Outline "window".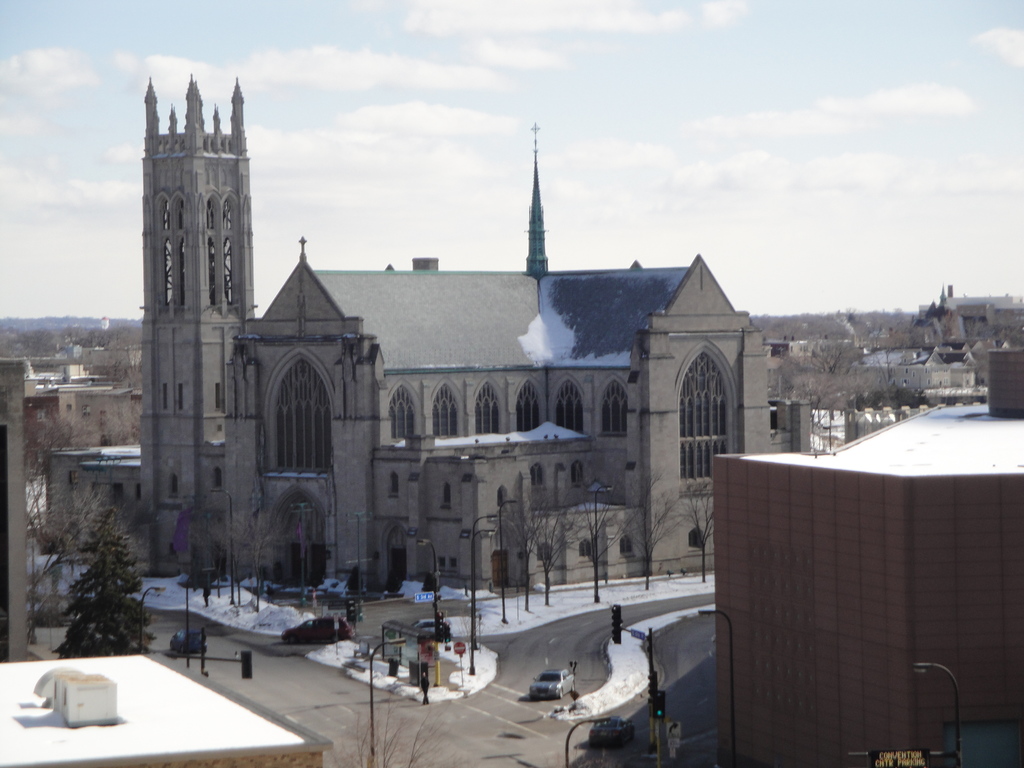
Outline: bbox=[211, 464, 222, 490].
